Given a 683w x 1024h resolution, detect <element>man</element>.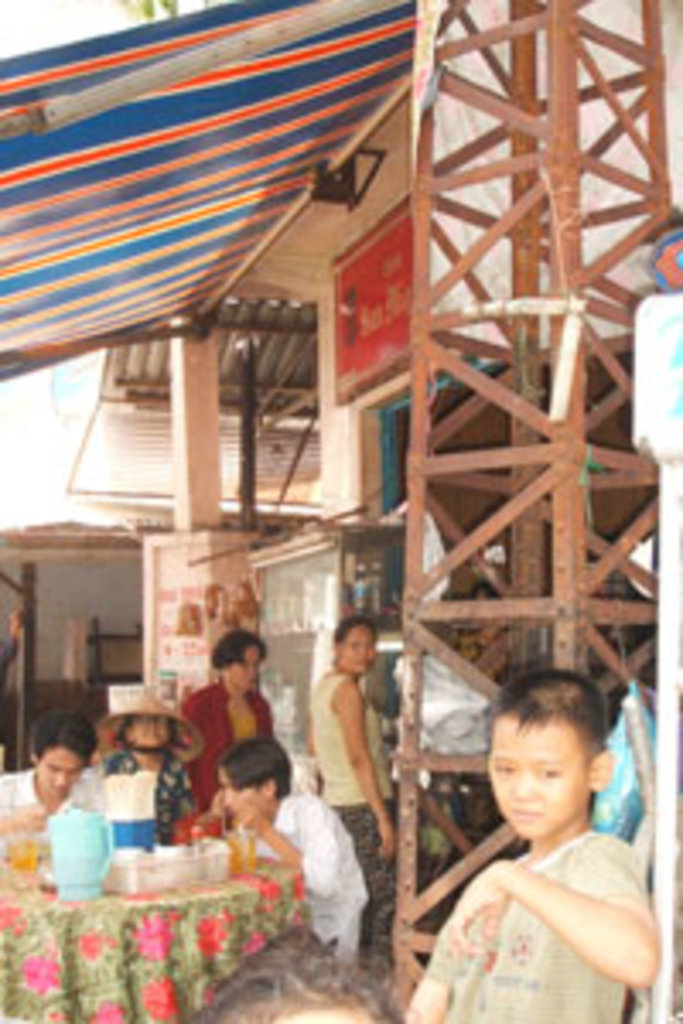
locate(0, 710, 106, 826).
